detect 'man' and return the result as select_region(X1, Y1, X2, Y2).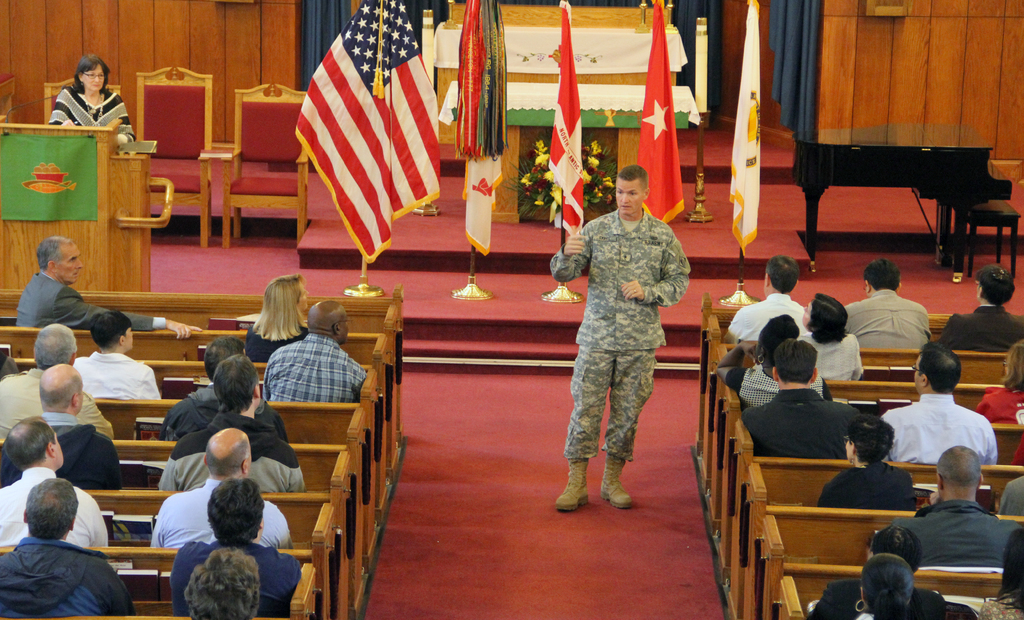
select_region(737, 339, 861, 456).
